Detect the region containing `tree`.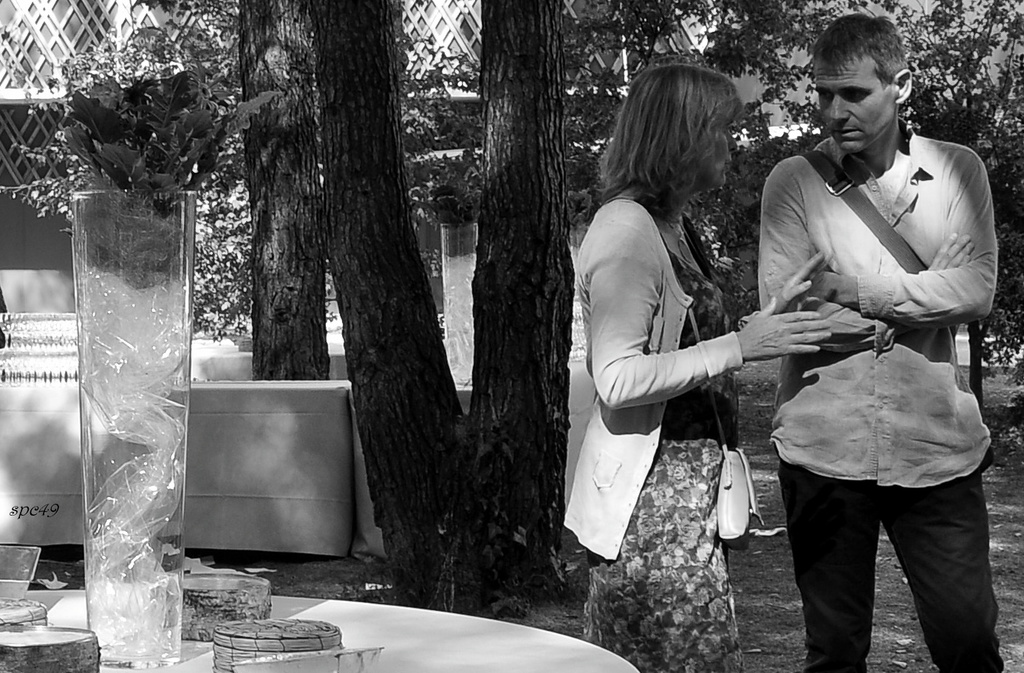
[x1=301, y1=0, x2=578, y2=603].
